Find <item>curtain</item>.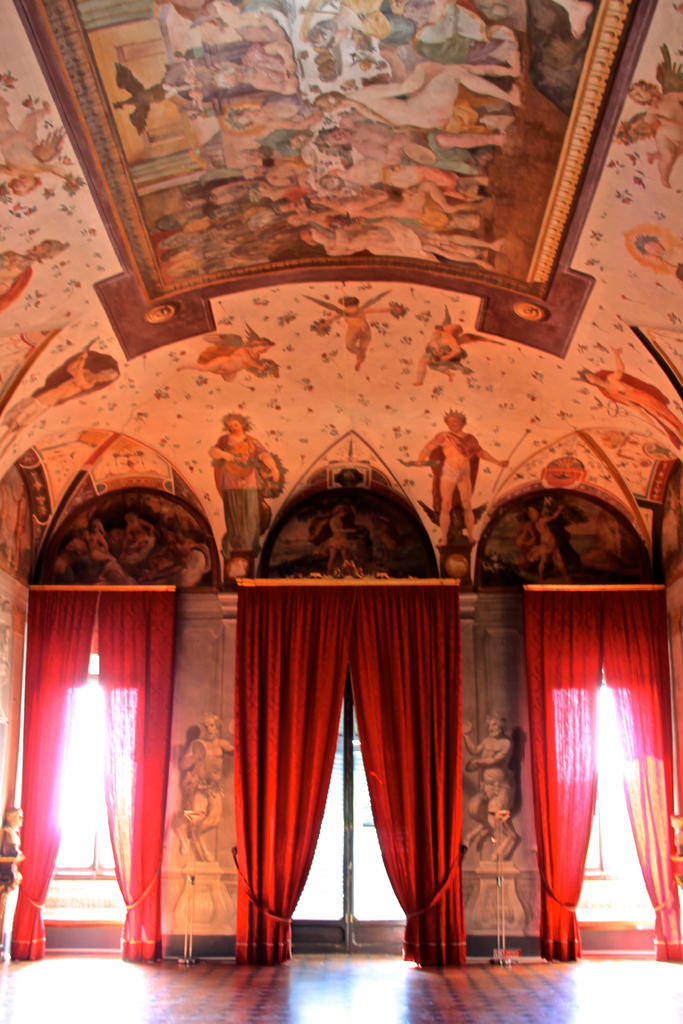
detection(347, 587, 465, 970).
